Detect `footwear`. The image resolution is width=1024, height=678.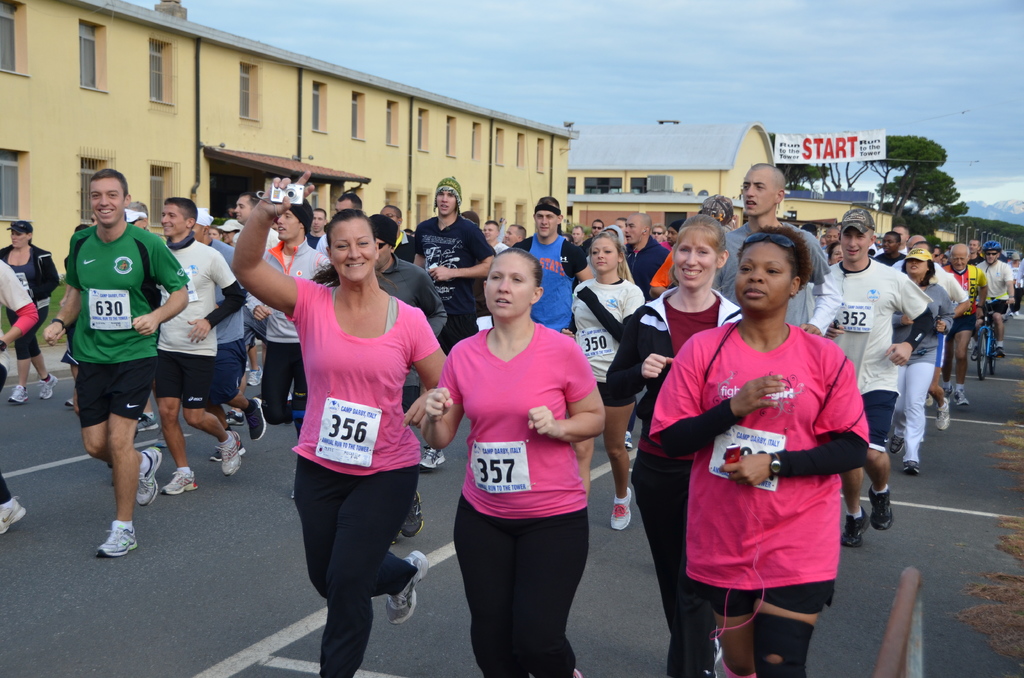
<box>932,397,953,431</box>.
